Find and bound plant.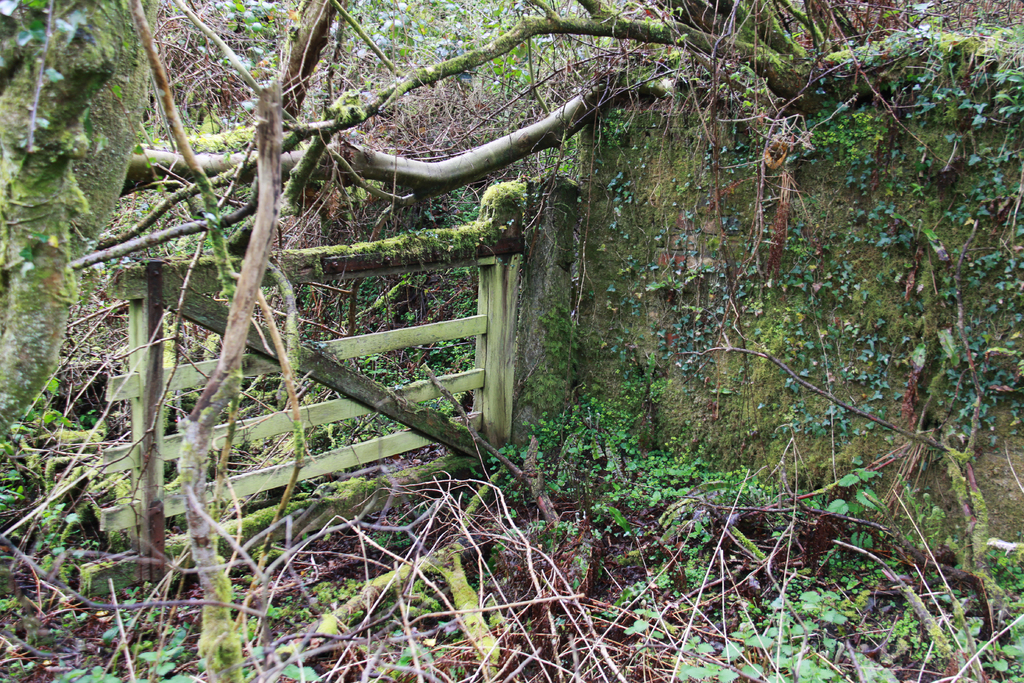
Bound: {"left": 102, "top": 450, "right": 751, "bottom": 647}.
